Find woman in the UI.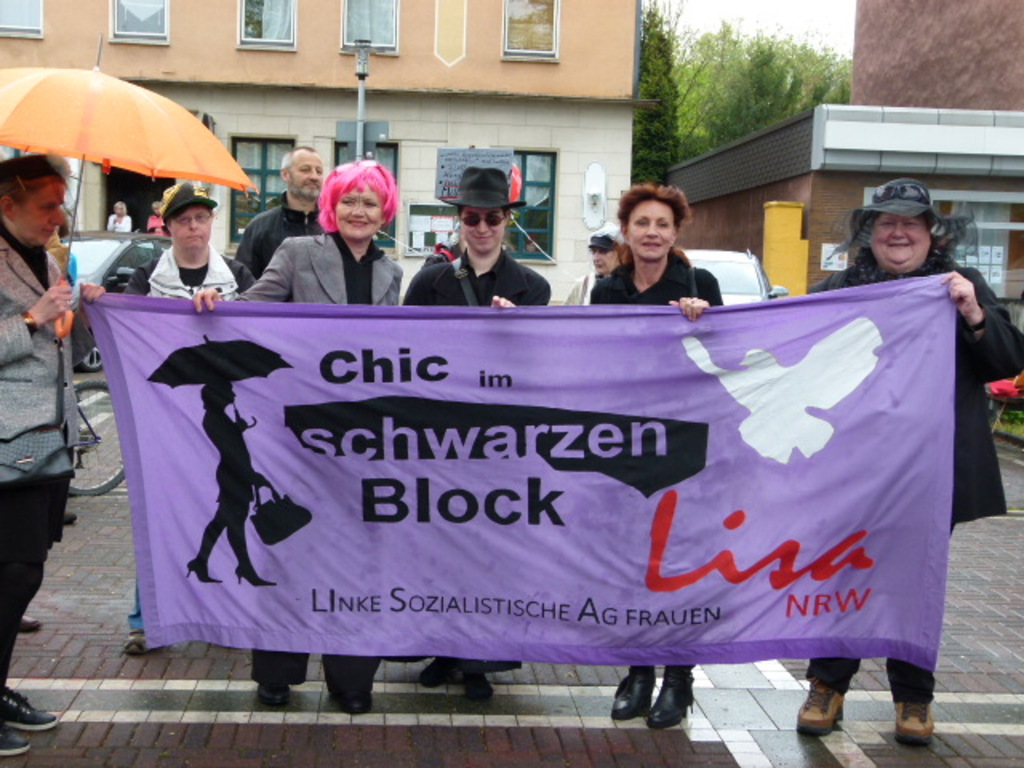
UI element at box=[392, 162, 550, 714].
